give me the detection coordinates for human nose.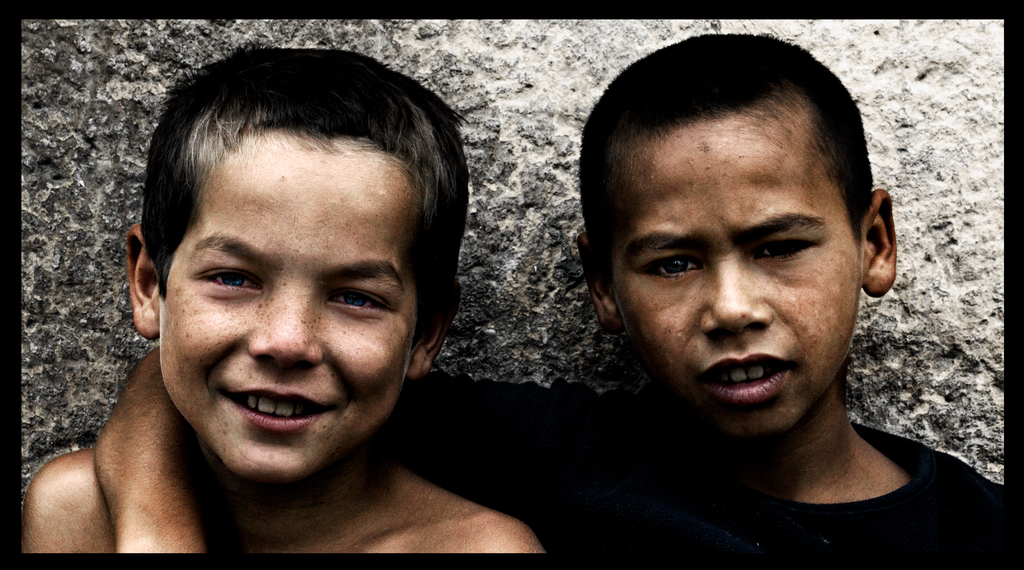
[244, 274, 323, 366].
